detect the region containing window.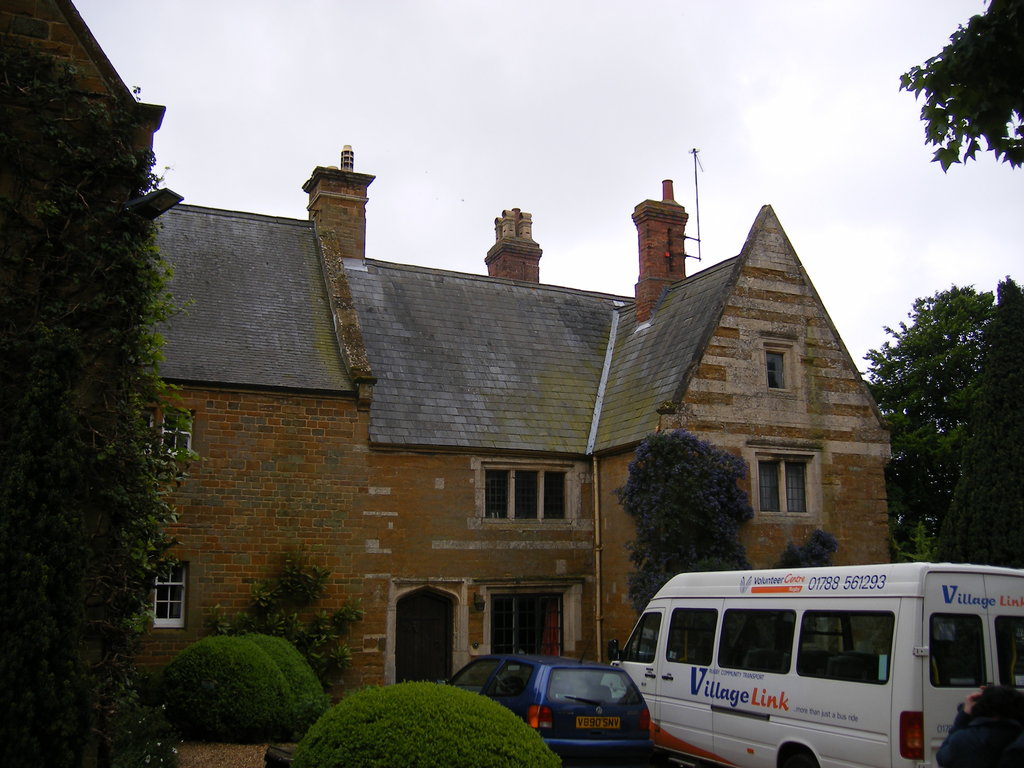
[494, 592, 568, 658].
